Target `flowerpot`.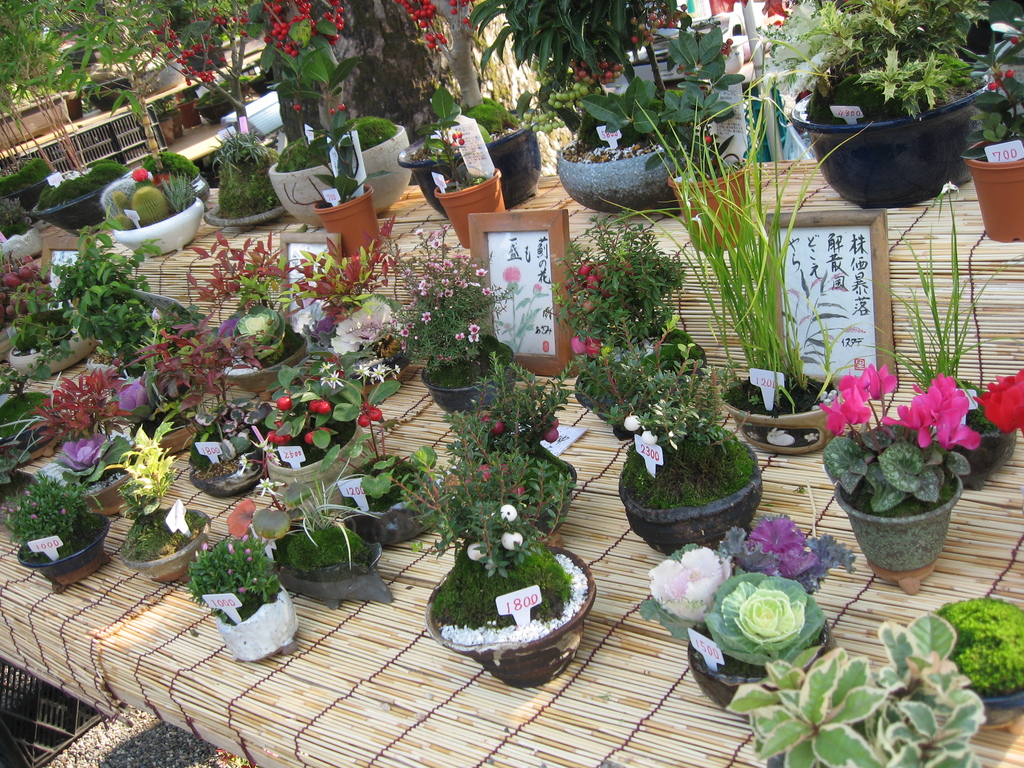
Target region: [left=919, top=595, right=1023, bottom=722].
